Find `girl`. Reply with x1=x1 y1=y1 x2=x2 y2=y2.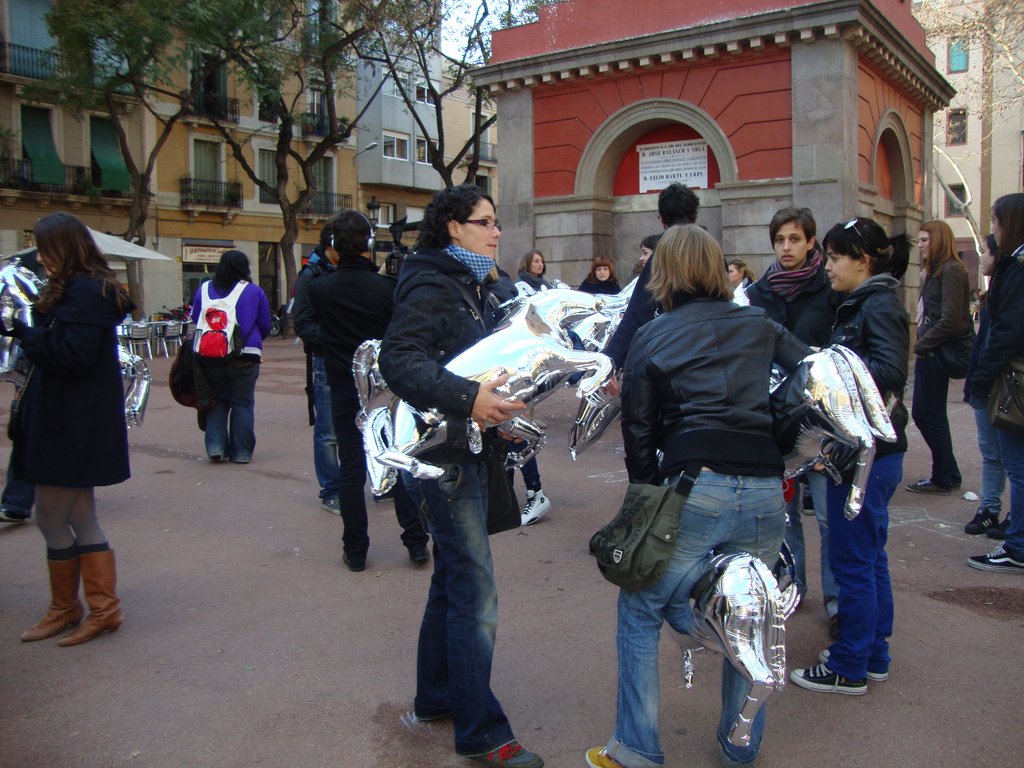
x1=578 y1=257 x2=620 y2=292.
